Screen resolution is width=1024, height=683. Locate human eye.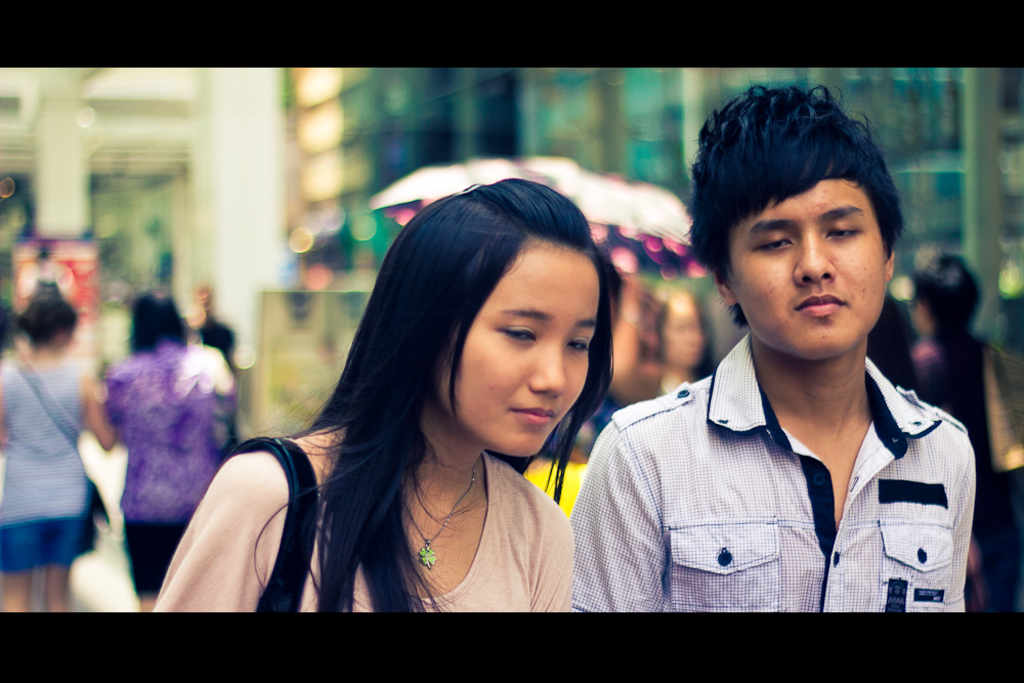
box(823, 220, 864, 241).
